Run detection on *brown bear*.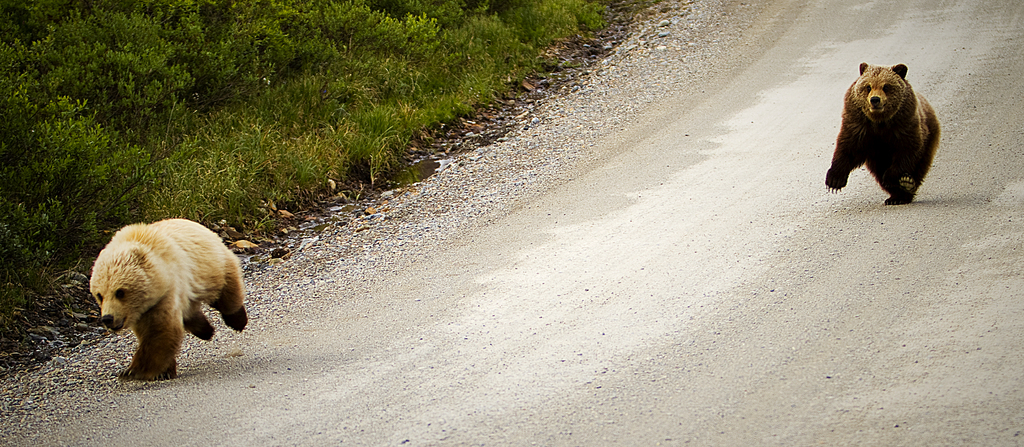
Result: box(824, 60, 942, 206).
